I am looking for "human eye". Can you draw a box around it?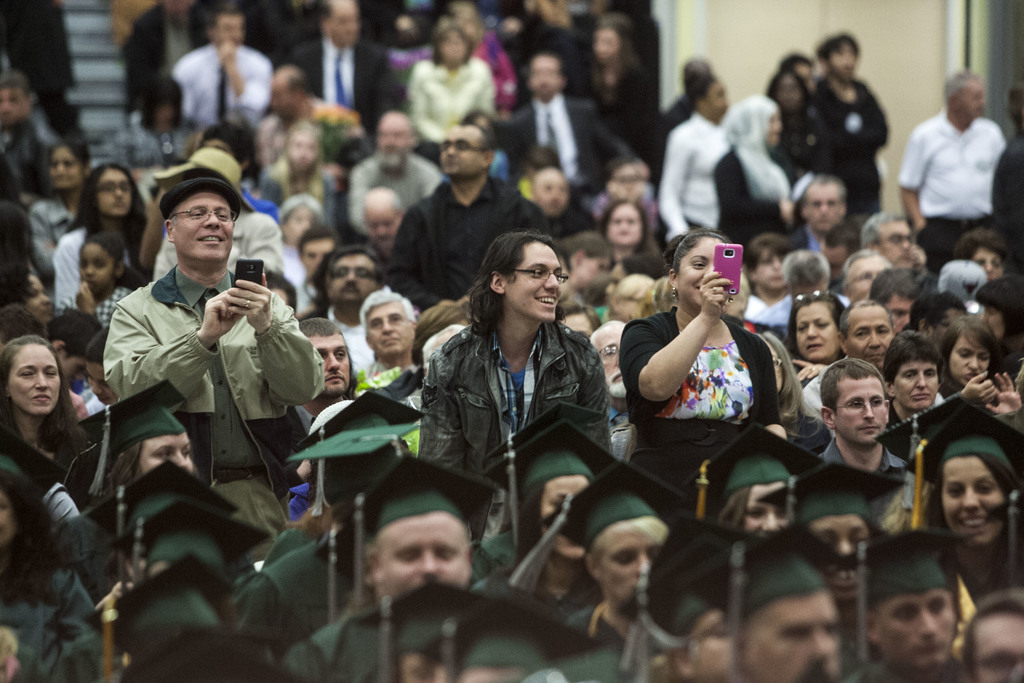
Sure, the bounding box is BBox(847, 397, 861, 409).
